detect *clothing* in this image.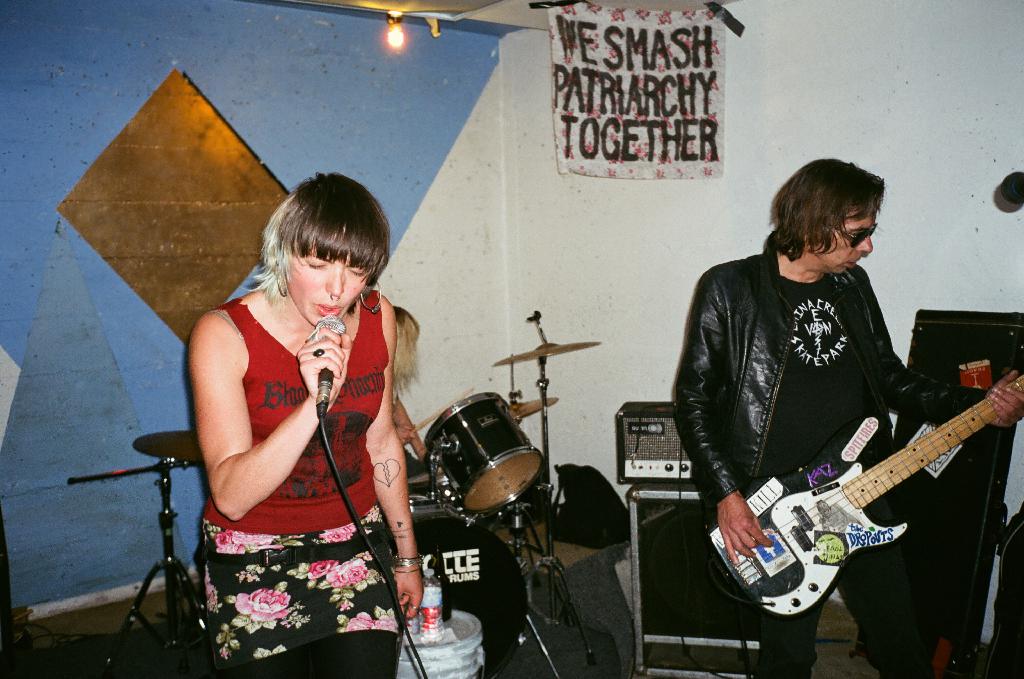
Detection: box(191, 259, 416, 638).
